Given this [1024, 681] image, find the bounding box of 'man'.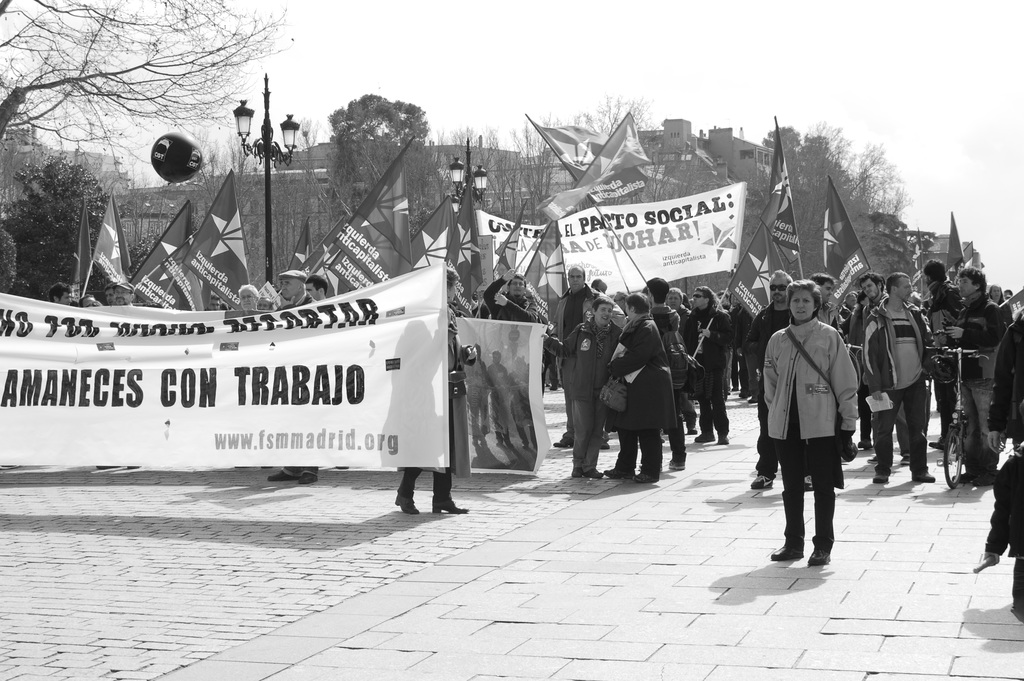
[left=802, top=274, right=840, bottom=333].
